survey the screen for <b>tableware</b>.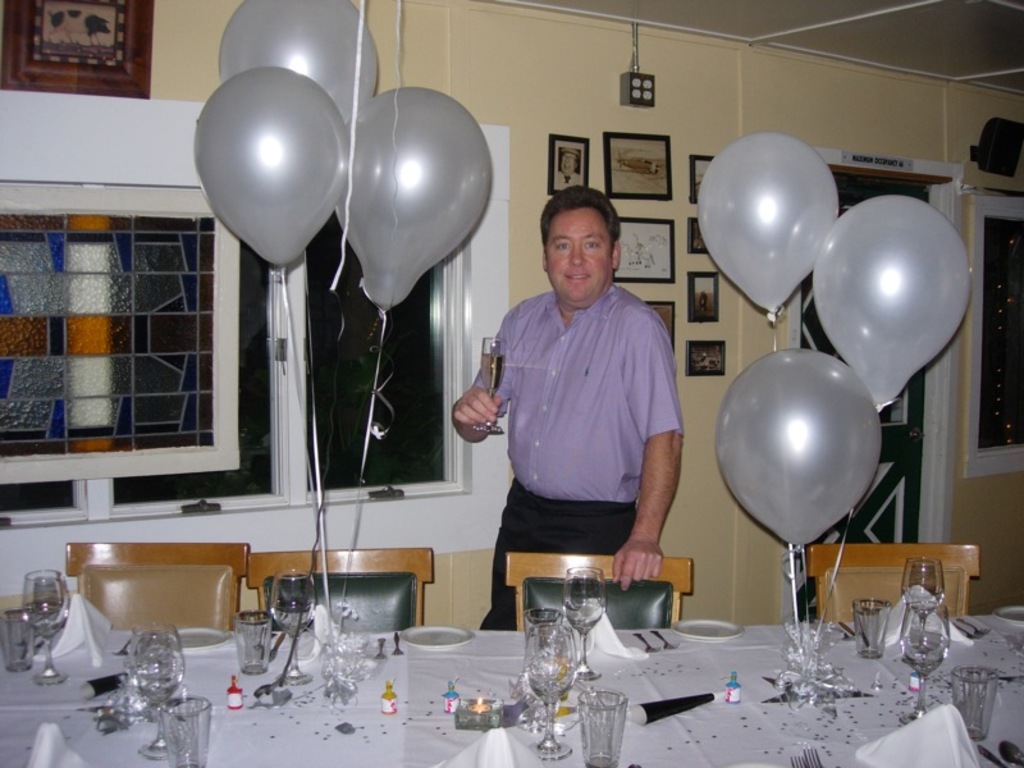
Survey found: pyautogui.locateOnScreen(996, 732, 1023, 767).
